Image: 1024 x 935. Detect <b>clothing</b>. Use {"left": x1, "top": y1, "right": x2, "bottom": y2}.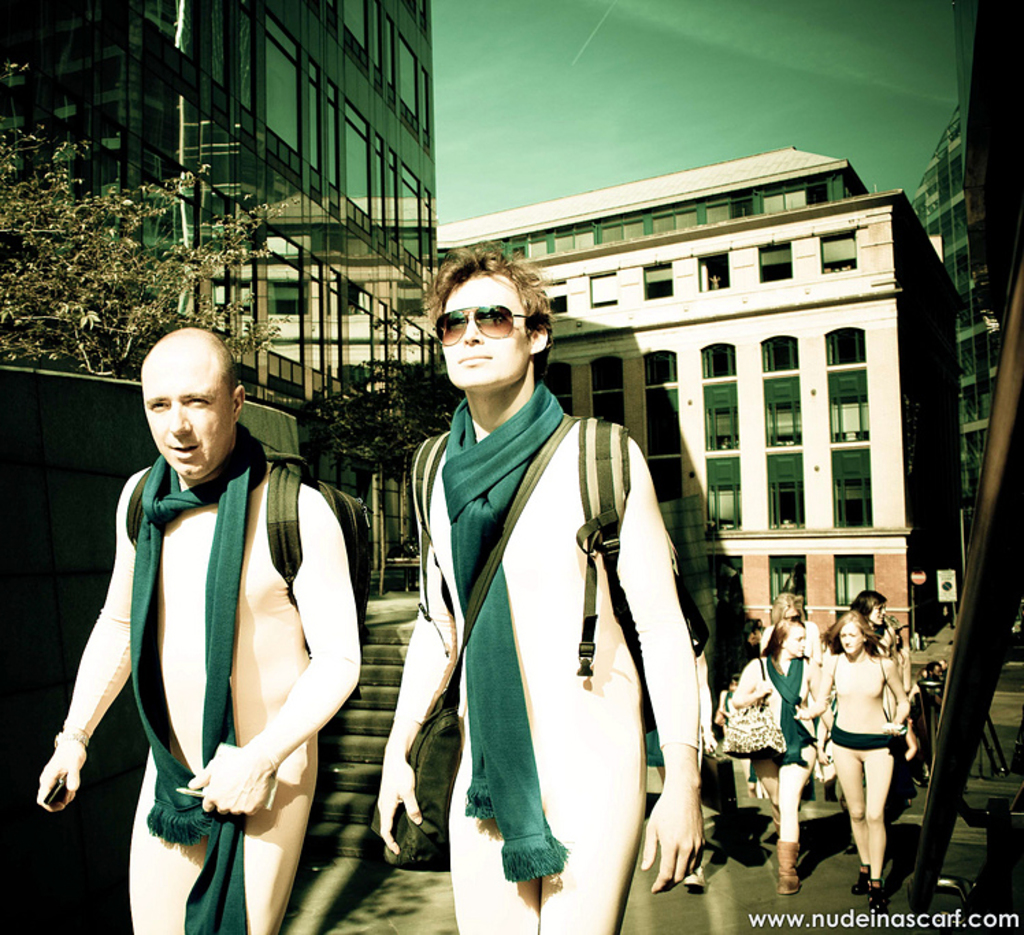
{"left": 827, "top": 646, "right": 910, "bottom": 871}.
